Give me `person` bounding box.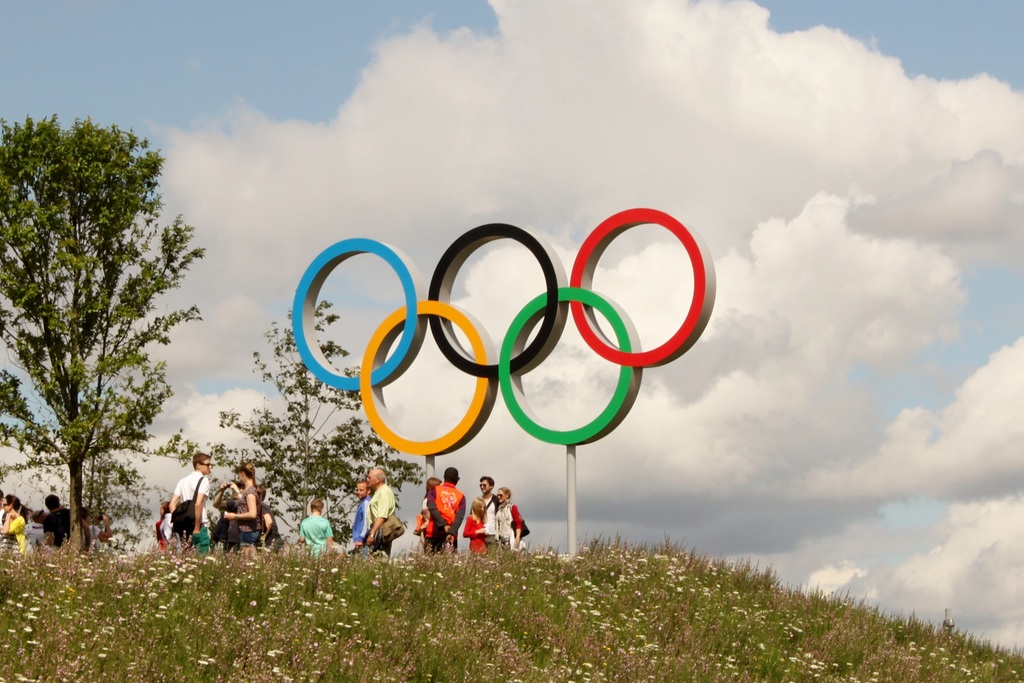
351, 478, 371, 545.
